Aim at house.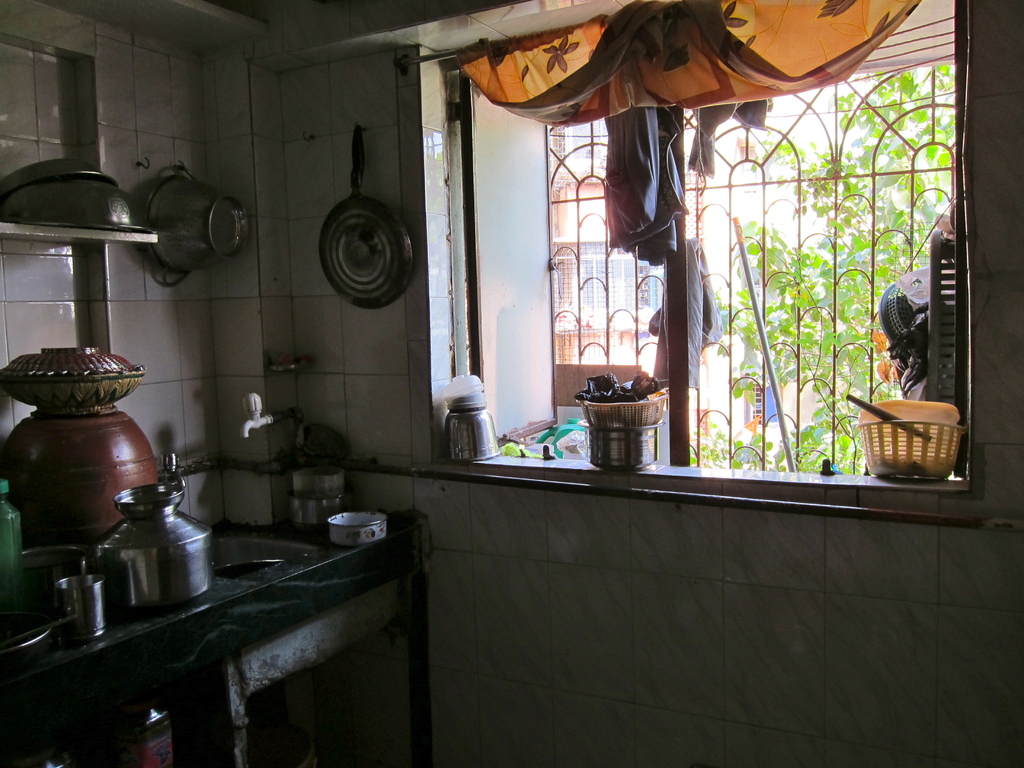
Aimed at 0,0,1023,712.
